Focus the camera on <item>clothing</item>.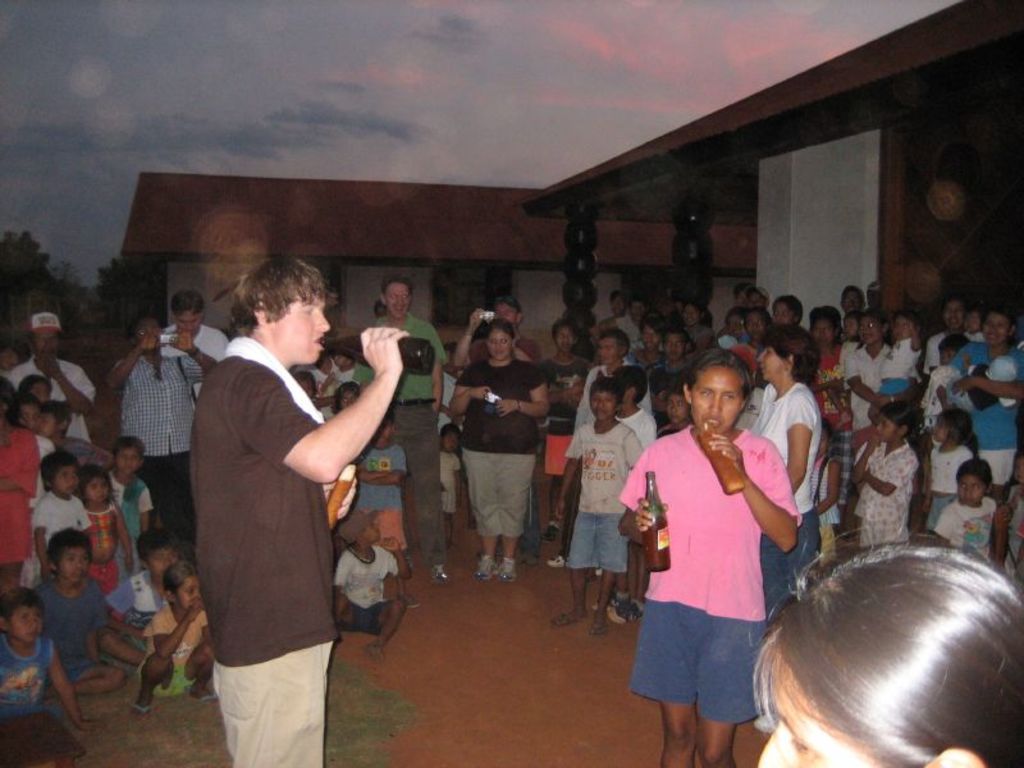
Focus region: select_region(849, 343, 925, 431).
